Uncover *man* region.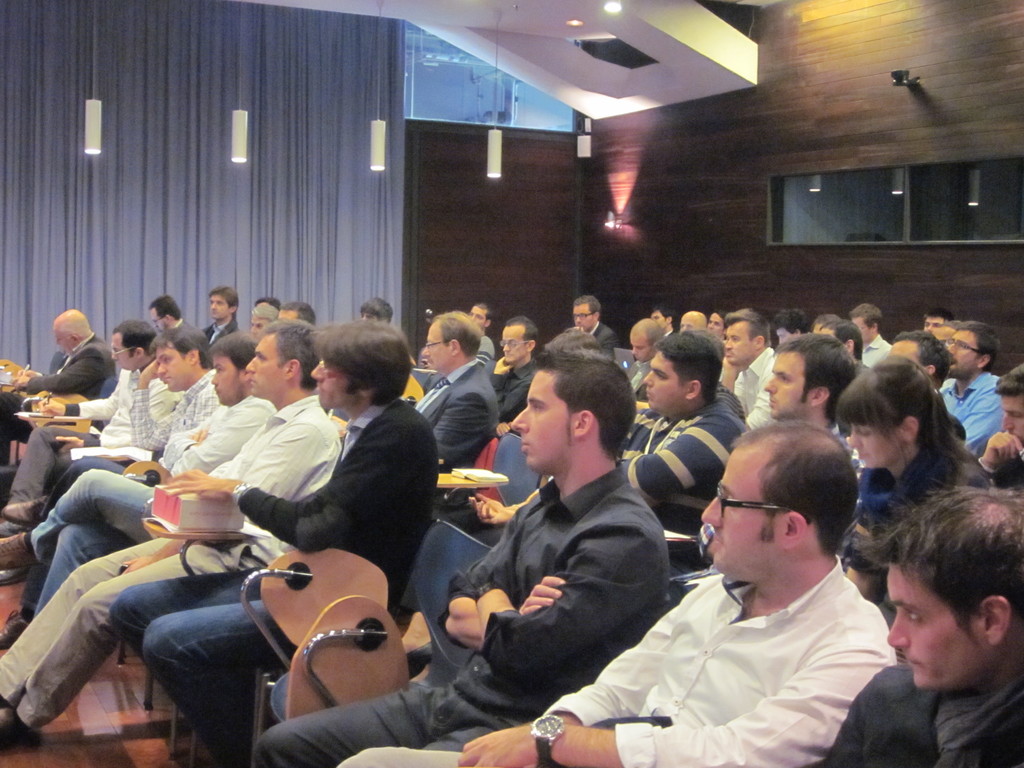
Uncovered: 851 302 901 367.
